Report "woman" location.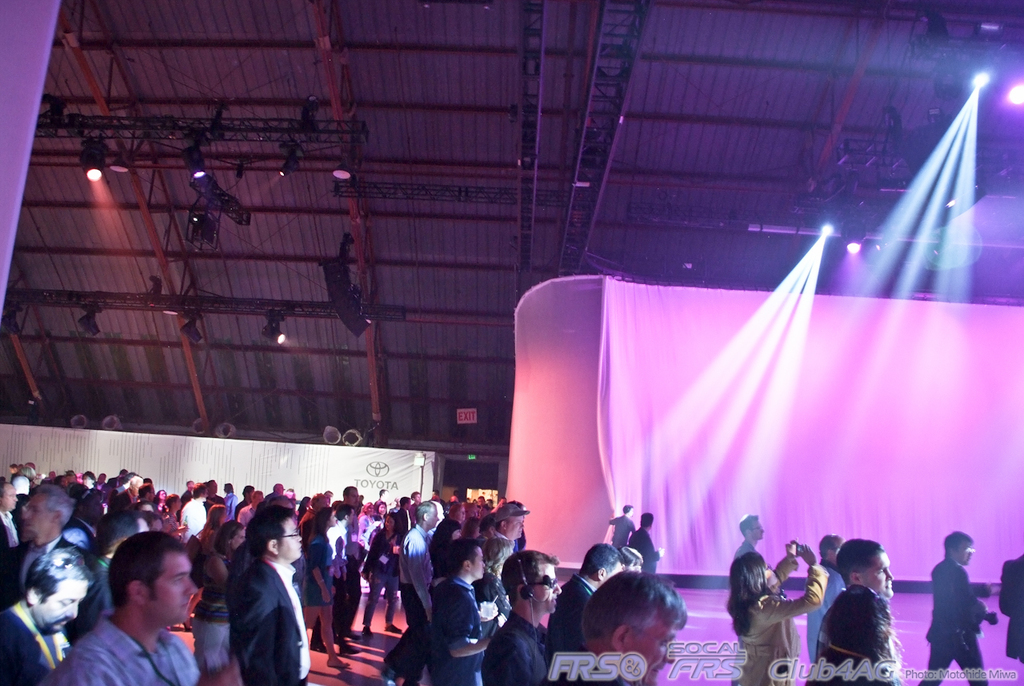
Report: (306, 507, 348, 671).
